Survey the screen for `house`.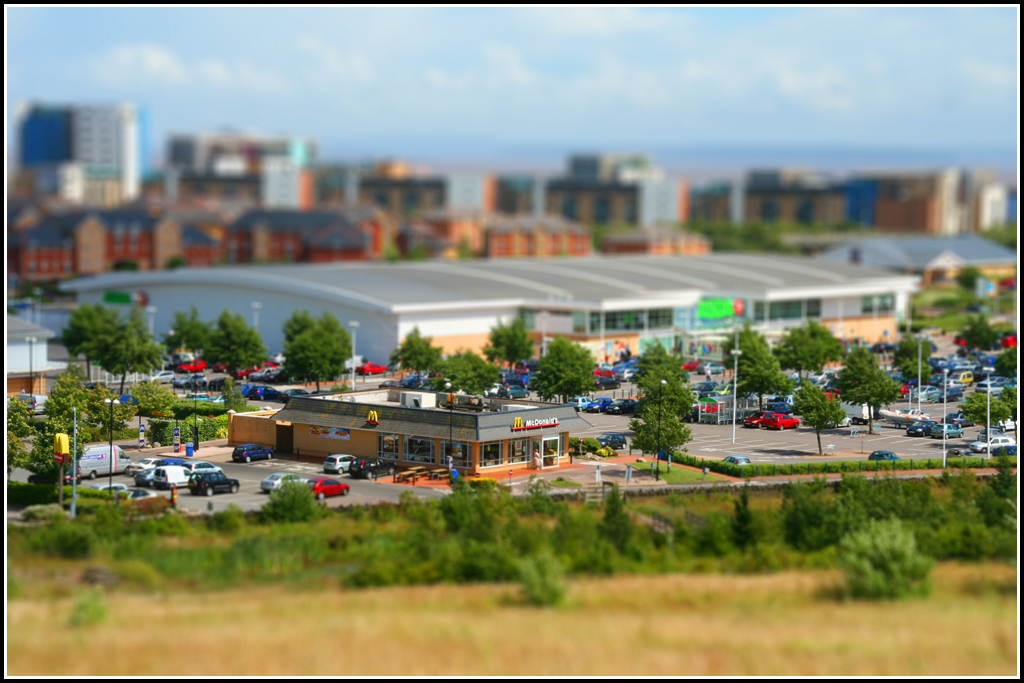
Survey found: left=600, top=222, right=712, bottom=256.
